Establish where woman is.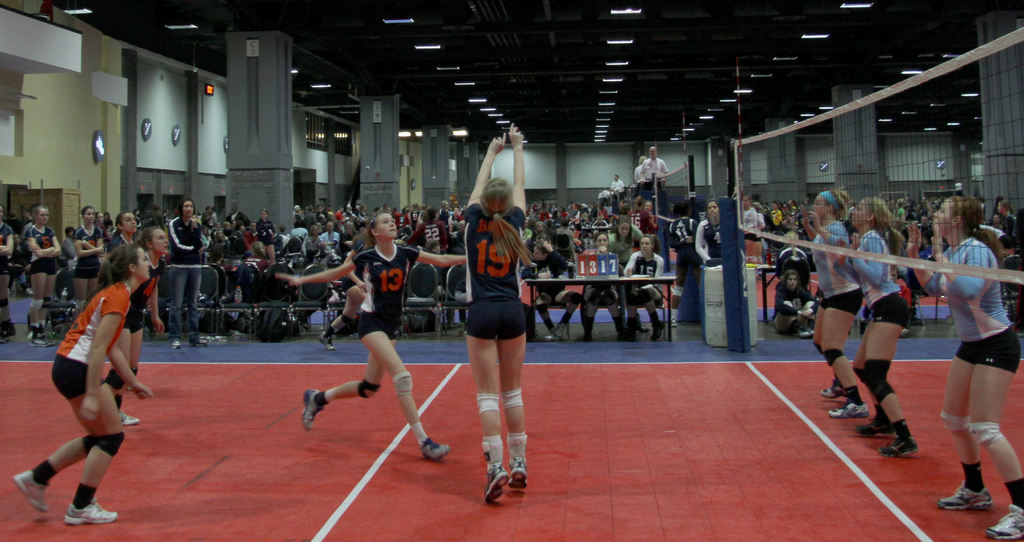
Established at rect(628, 237, 664, 341).
